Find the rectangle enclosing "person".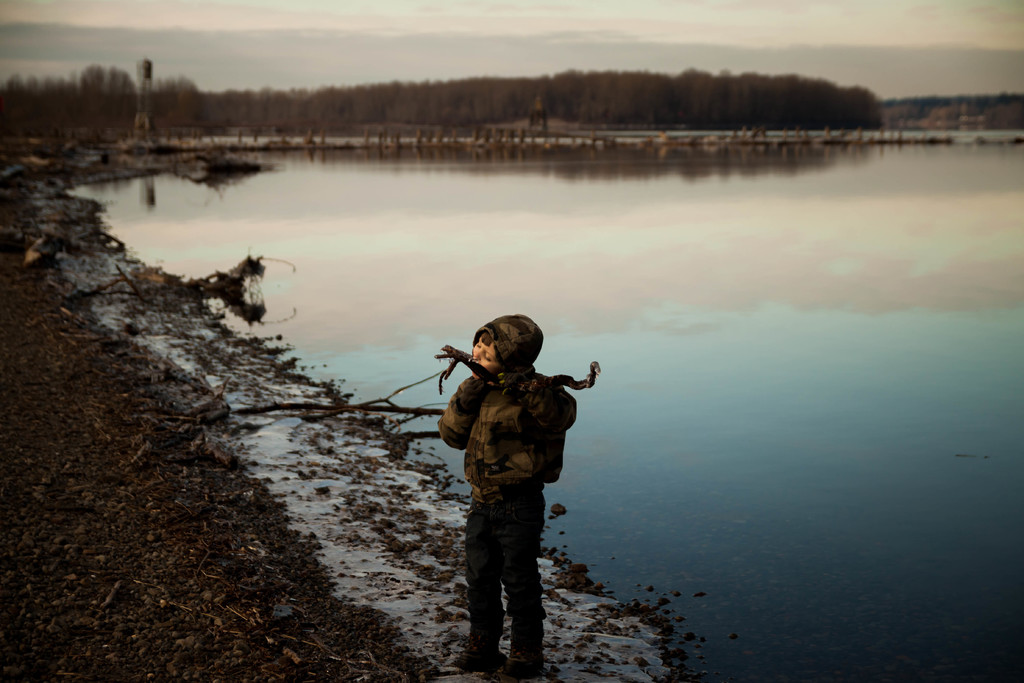
pyautogui.locateOnScreen(433, 302, 589, 658).
